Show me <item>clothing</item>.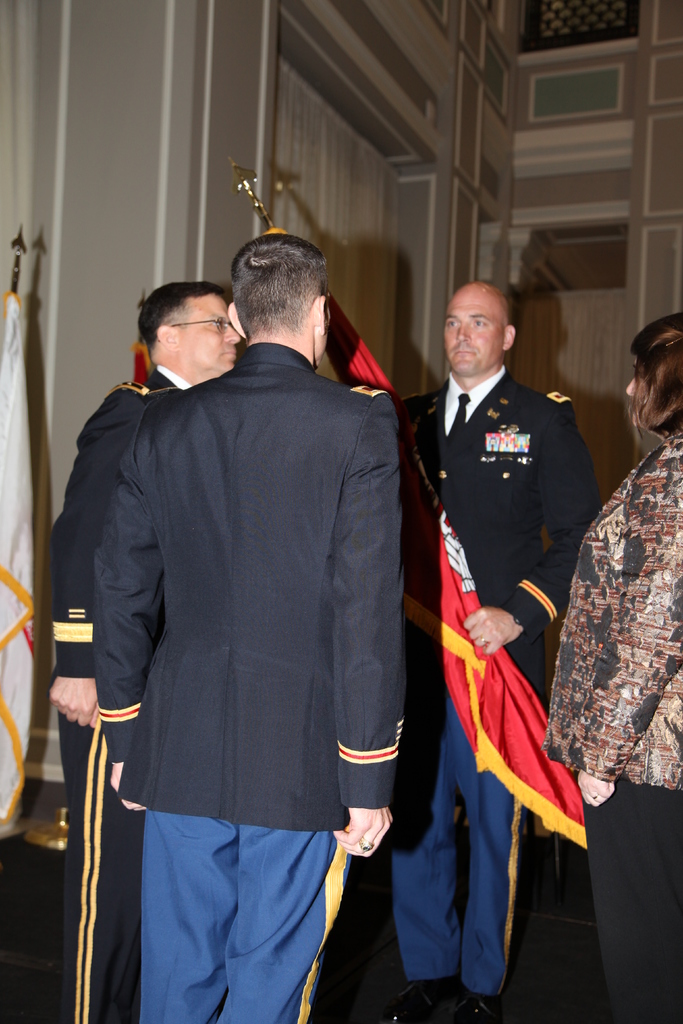
<item>clothing</item> is here: [left=92, top=345, right=406, bottom=1023].
